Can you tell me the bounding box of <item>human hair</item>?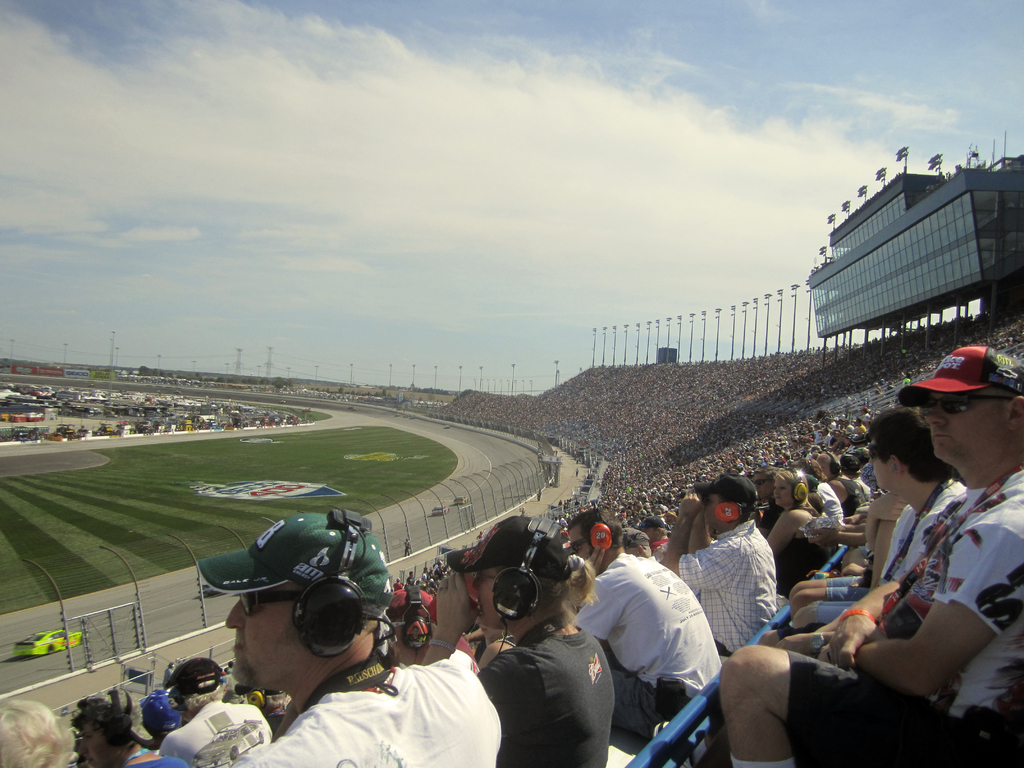
[806,445,835,481].
